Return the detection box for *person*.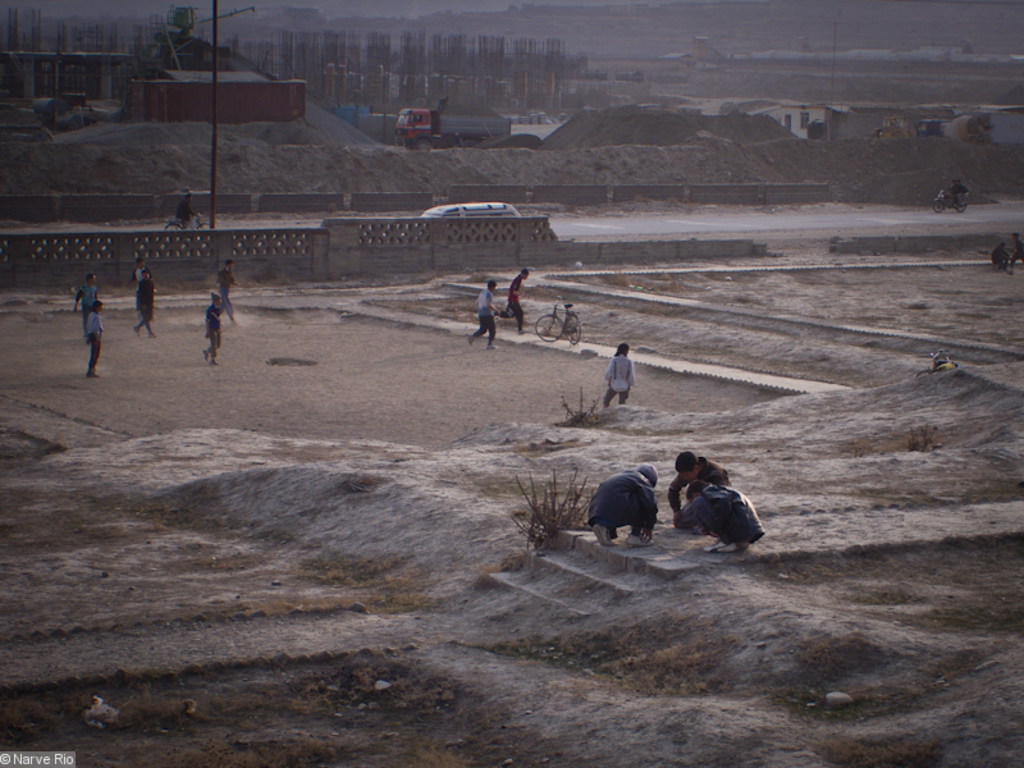
[x1=599, y1=344, x2=636, y2=410].
